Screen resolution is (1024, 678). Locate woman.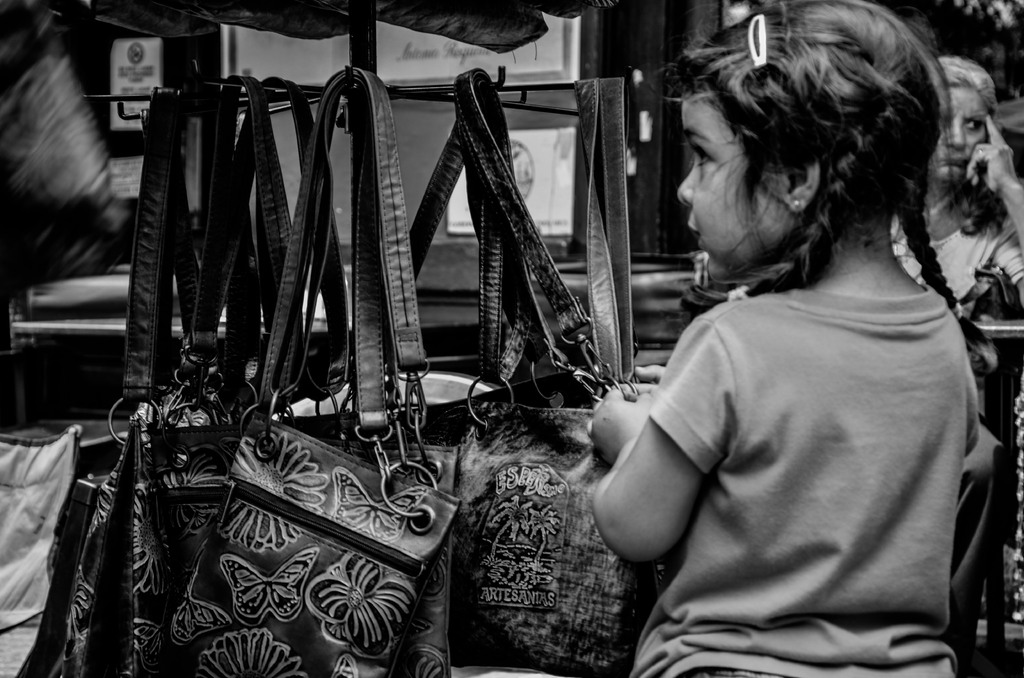
888 49 1023 391.
